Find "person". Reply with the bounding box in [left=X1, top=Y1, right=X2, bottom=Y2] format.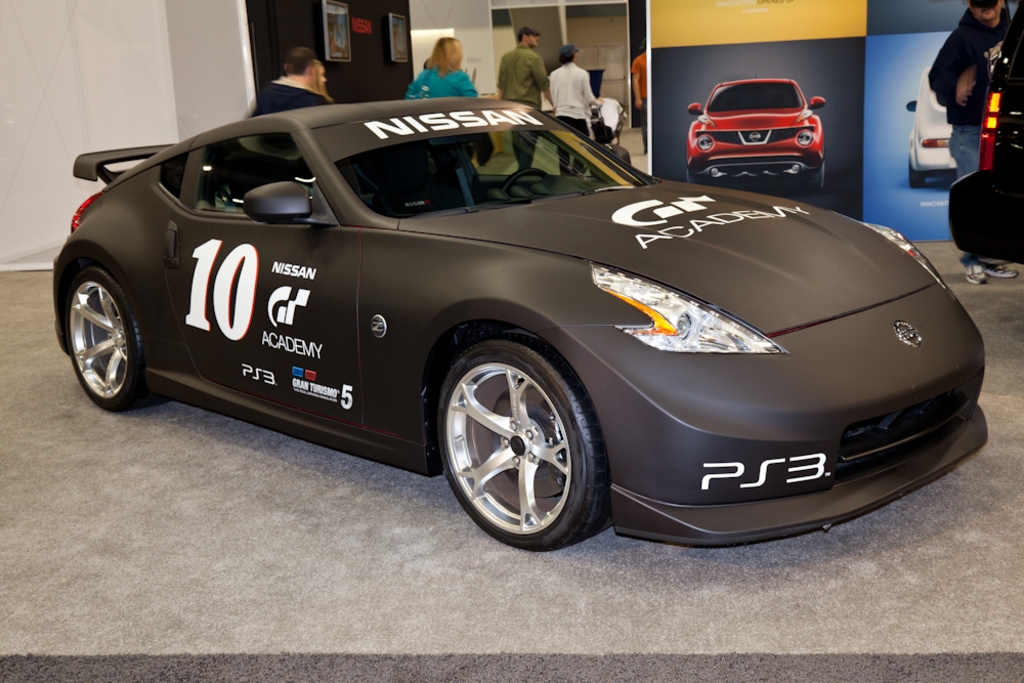
[left=402, top=37, right=479, bottom=96].
